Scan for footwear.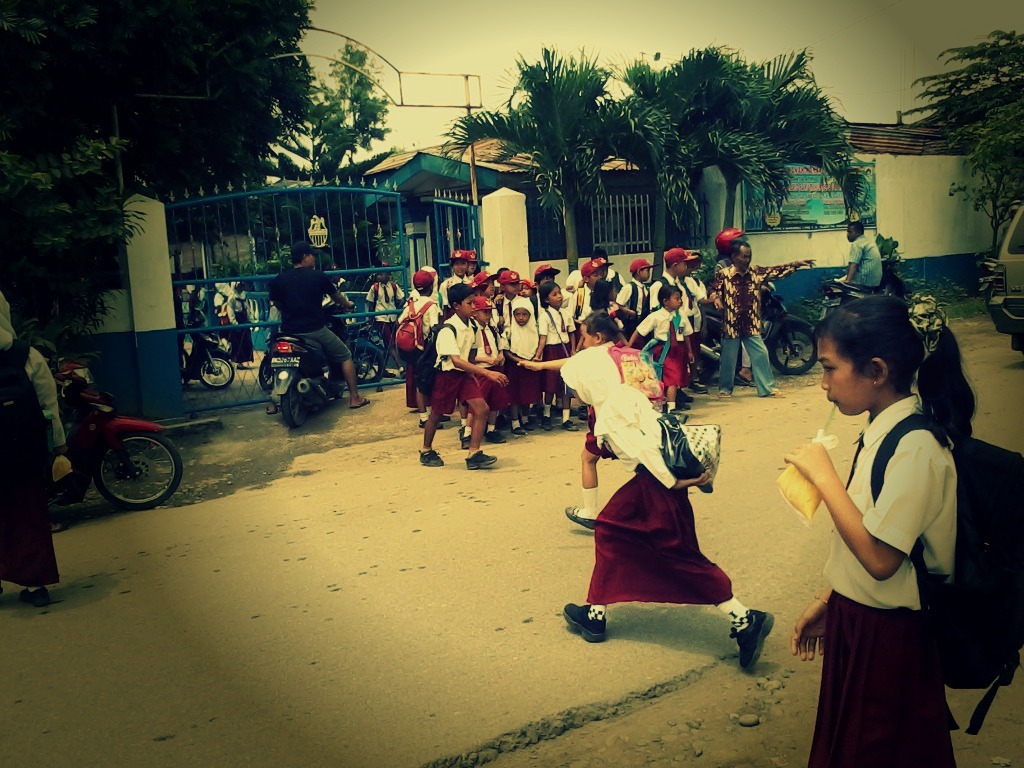
Scan result: [left=566, top=601, right=608, bottom=638].
